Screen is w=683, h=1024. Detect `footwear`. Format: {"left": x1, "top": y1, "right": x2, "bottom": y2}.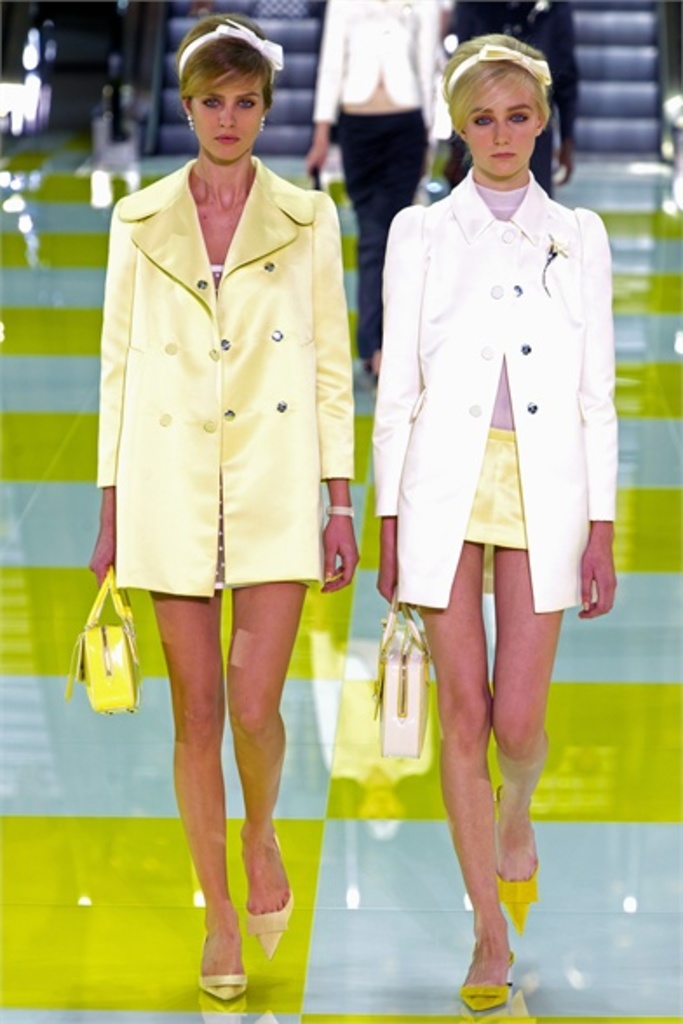
{"left": 458, "top": 947, "right": 516, "bottom": 1015}.
